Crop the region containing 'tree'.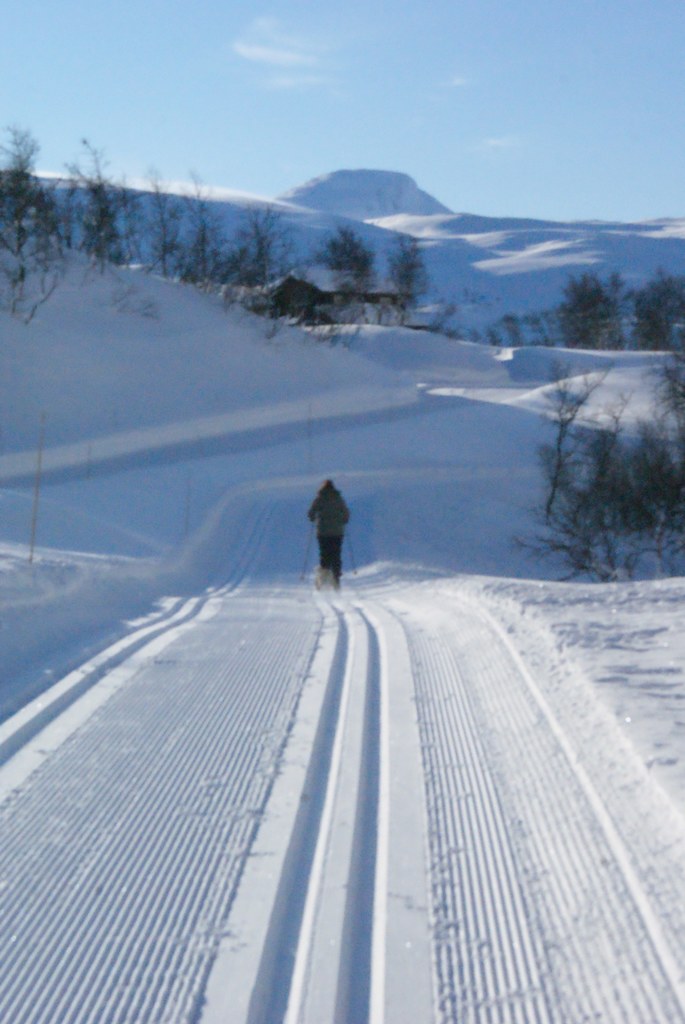
Crop region: {"left": 385, "top": 220, "right": 438, "bottom": 328}.
